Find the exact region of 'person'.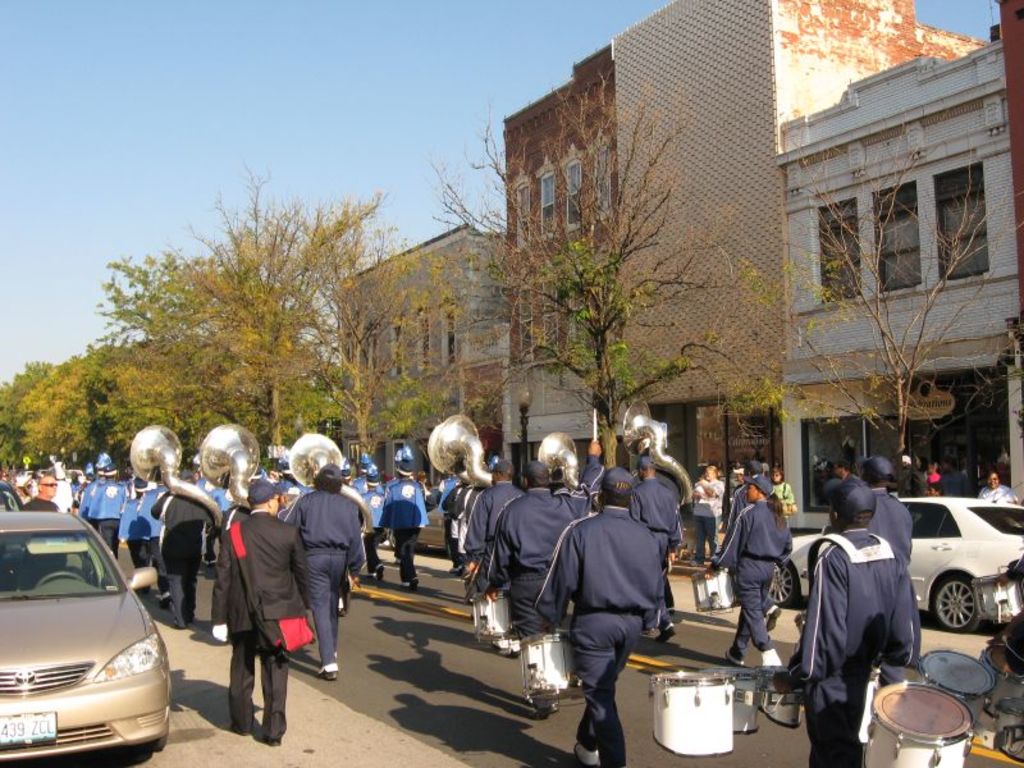
Exact region: bbox(210, 474, 315, 750).
